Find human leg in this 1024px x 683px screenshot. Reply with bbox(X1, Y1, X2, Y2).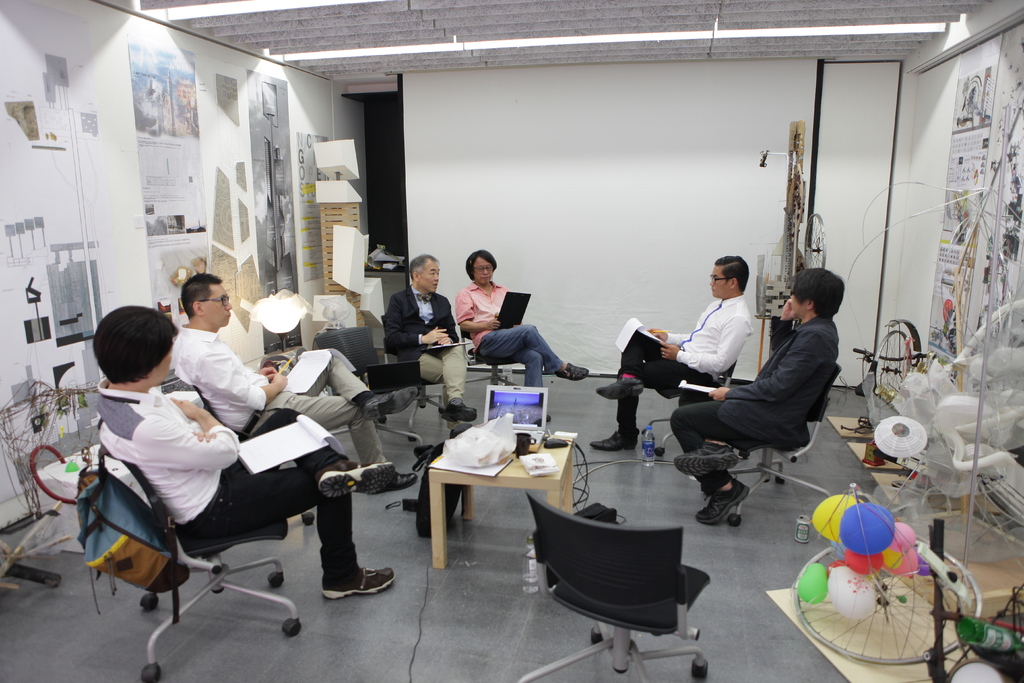
bbox(593, 321, 673, 393).
